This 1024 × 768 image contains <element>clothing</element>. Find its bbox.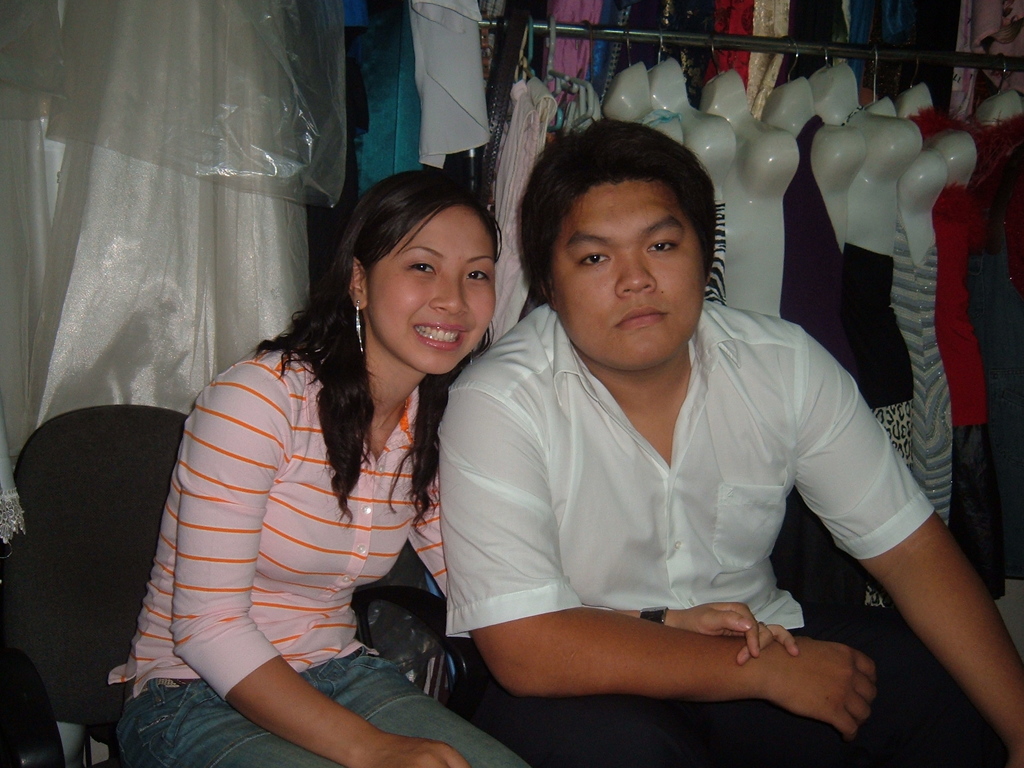
413 0 488 167.
